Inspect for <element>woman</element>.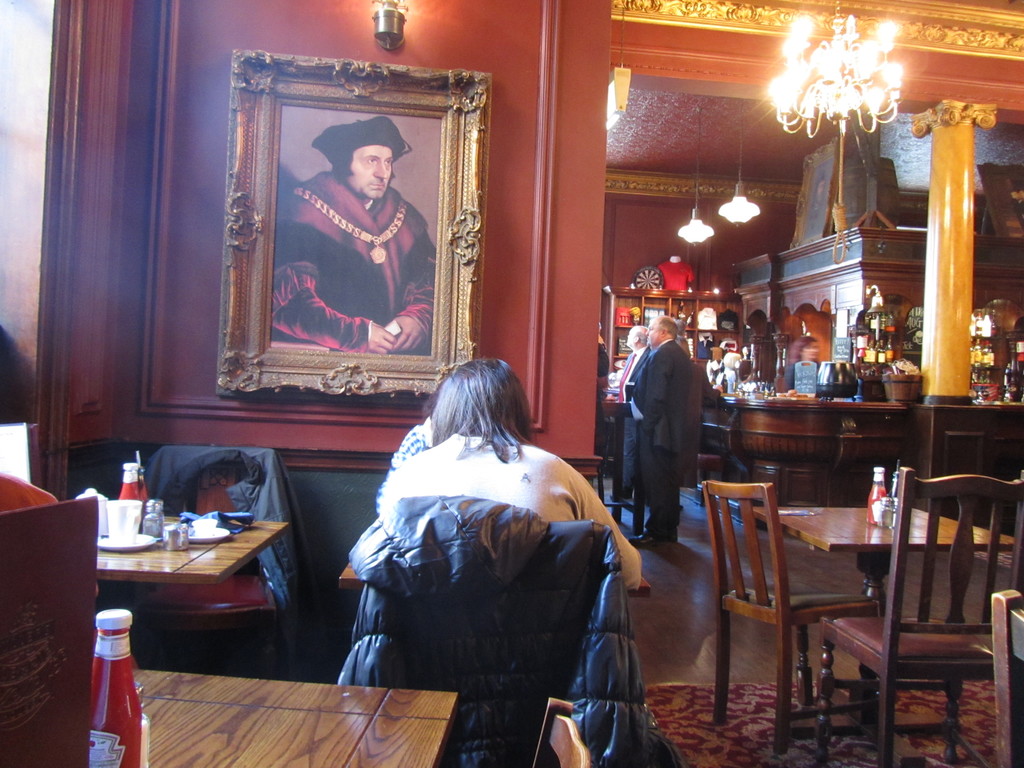
Inspection: BBox(379, 356, 643, 594).
